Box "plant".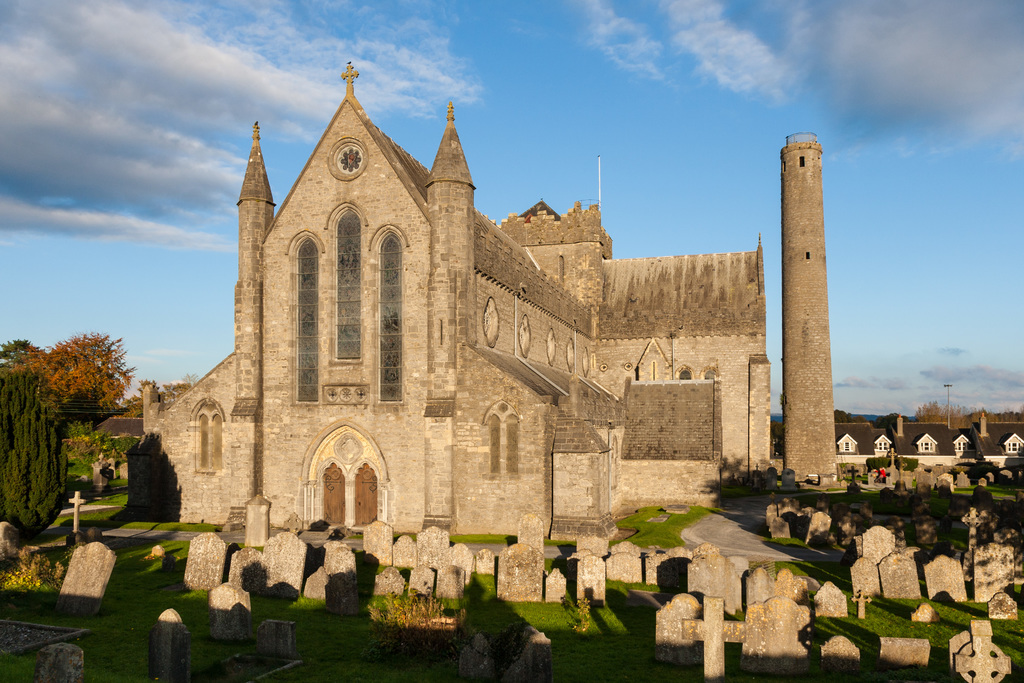
locate(846, 473, 872, 482).
